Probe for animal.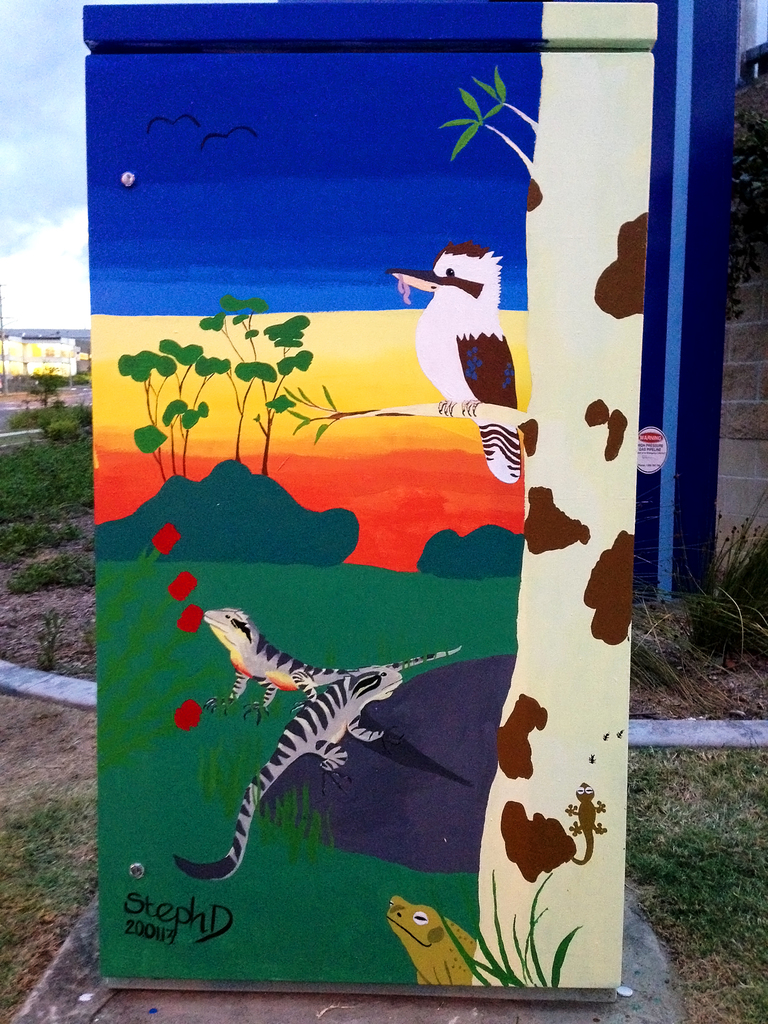
Probe result: crop(389, 241, 518, 481).
